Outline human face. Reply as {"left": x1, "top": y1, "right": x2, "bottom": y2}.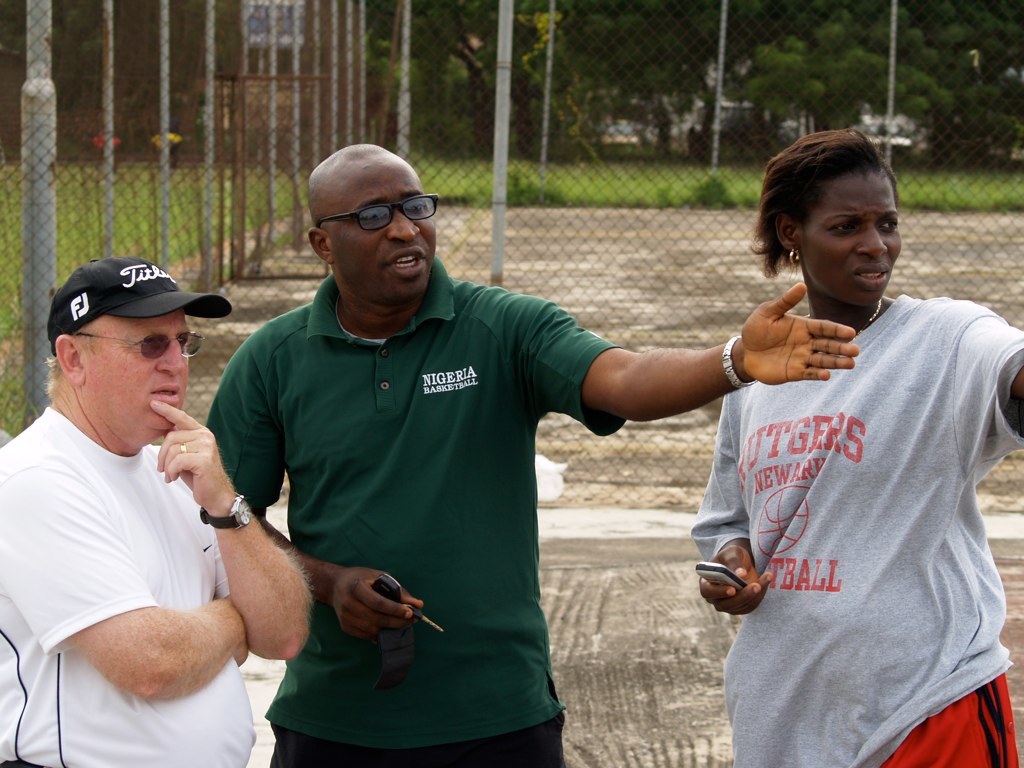
{"left": 329, "top": 162, "right": 440, "bottom": 301}.
